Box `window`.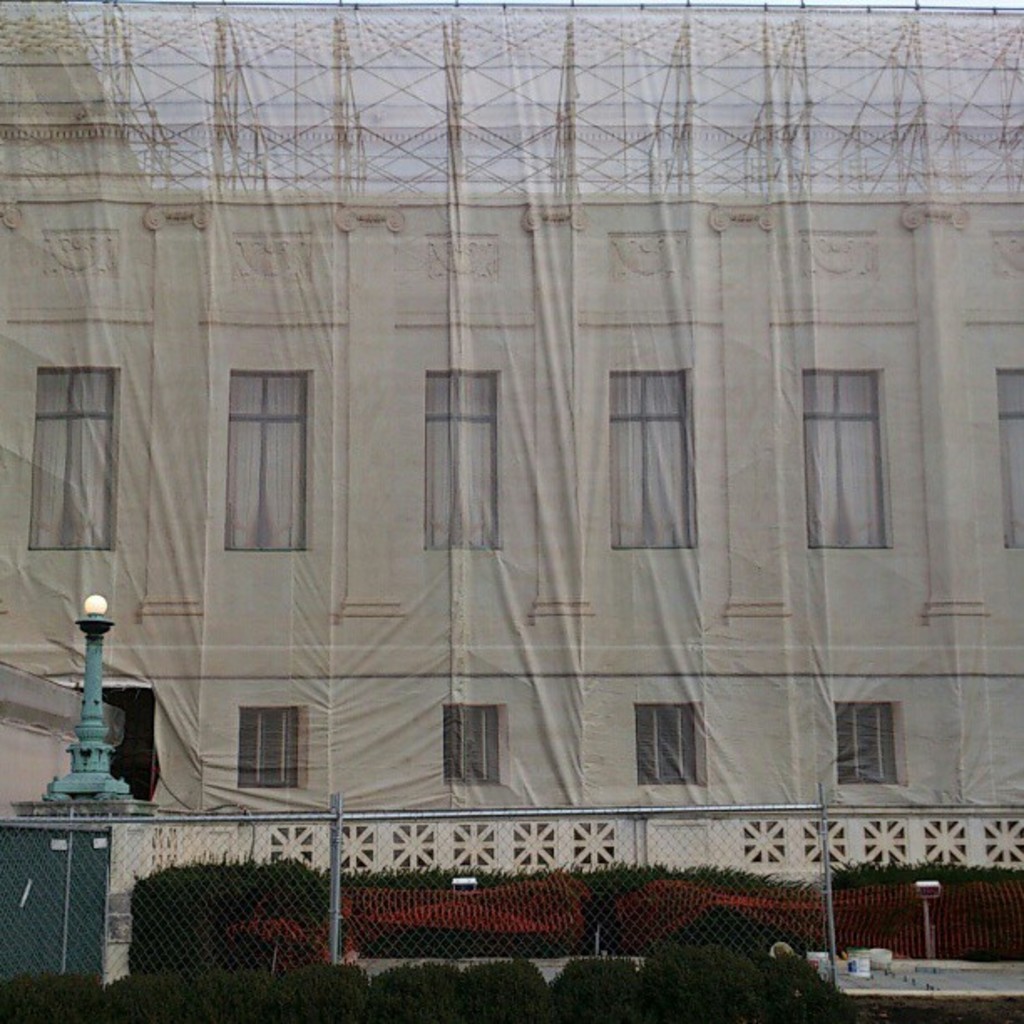
rect(228, 698, 301, 788).
